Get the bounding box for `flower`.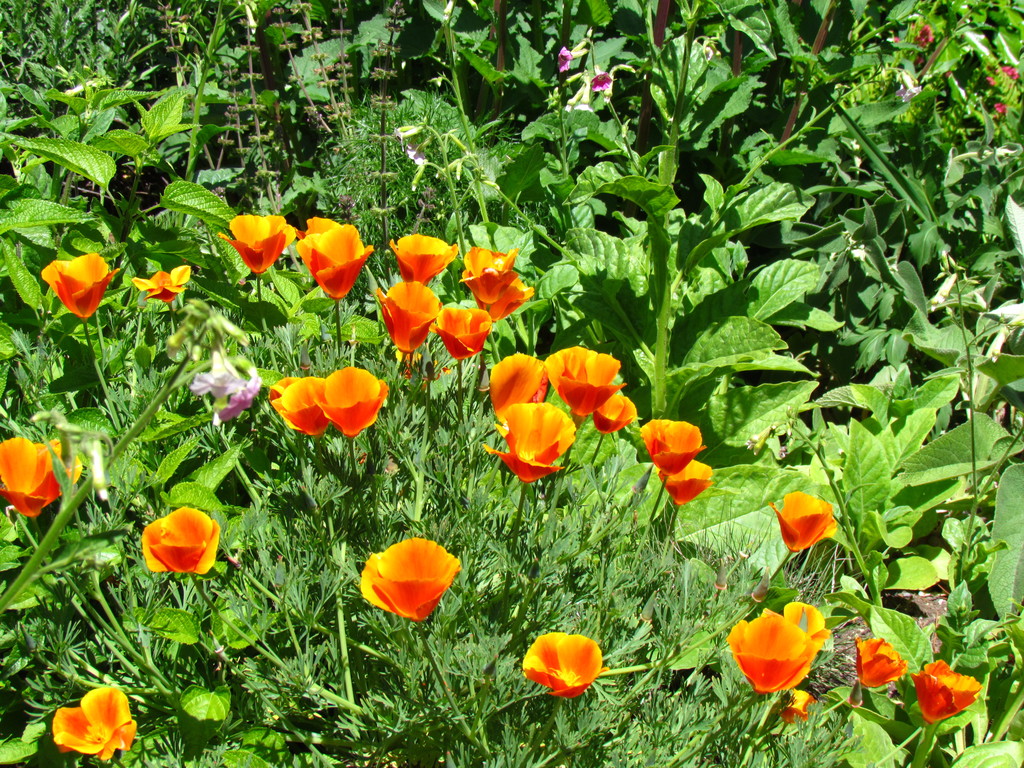
{"left": 0, "top": 435, "right": 86, "bottom": 516}.
